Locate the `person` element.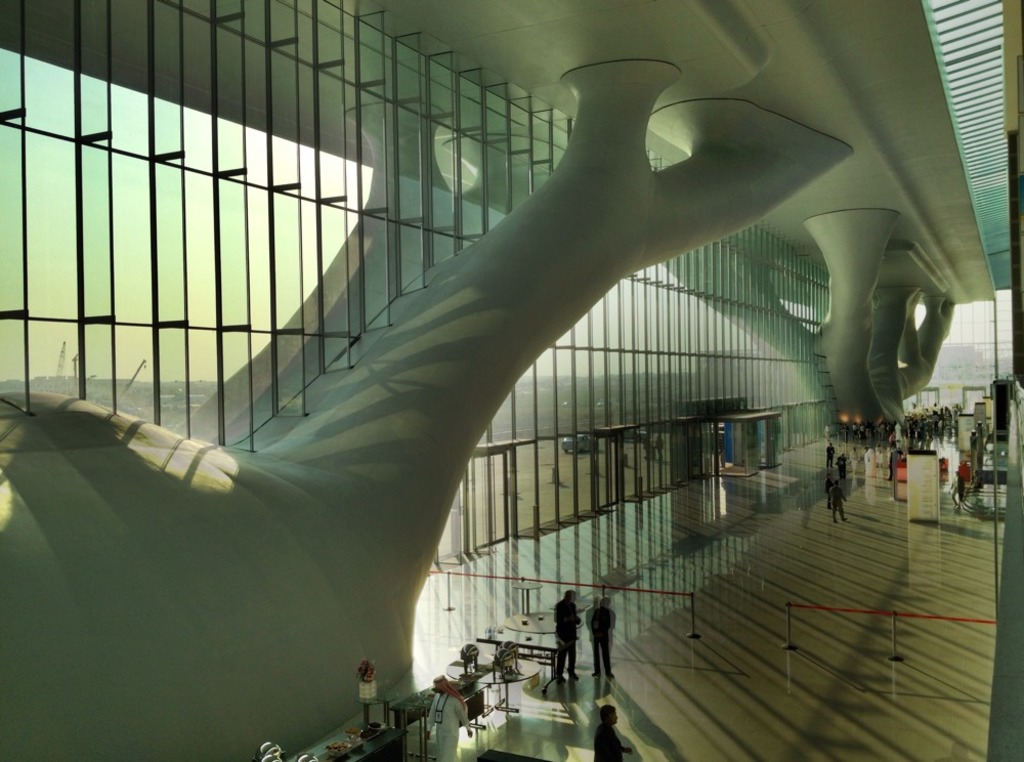
Element bbox: <region>821, 443, 835, 469</region>.
